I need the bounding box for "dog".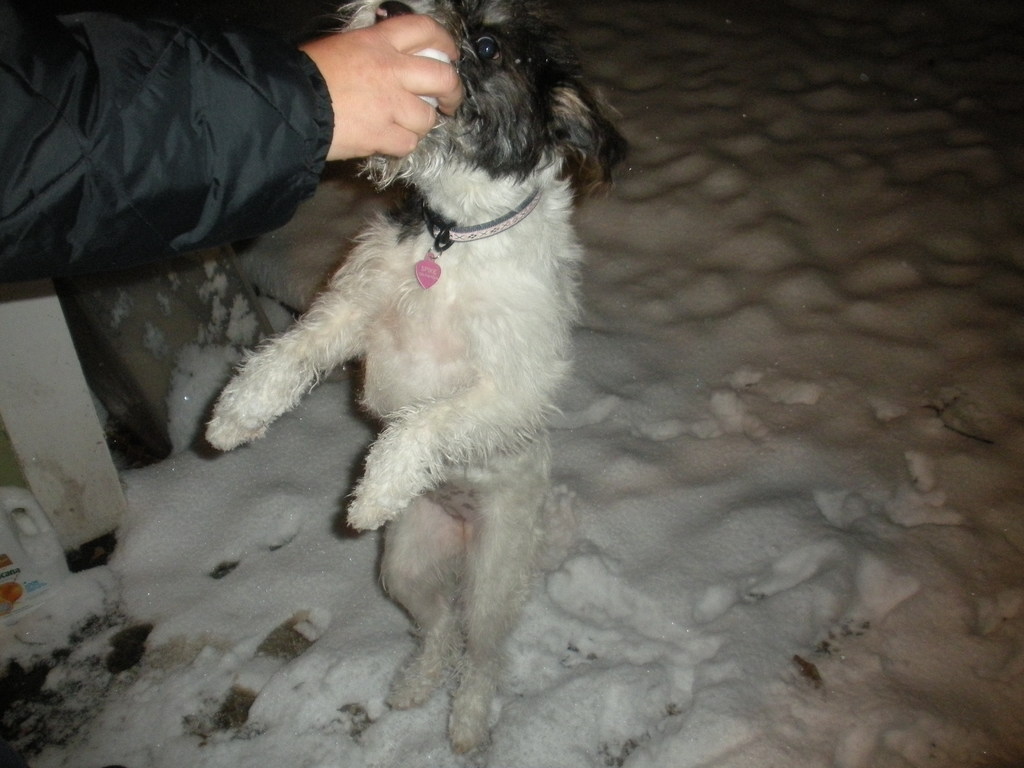
Here it is: (205, 0, 633, 756).
